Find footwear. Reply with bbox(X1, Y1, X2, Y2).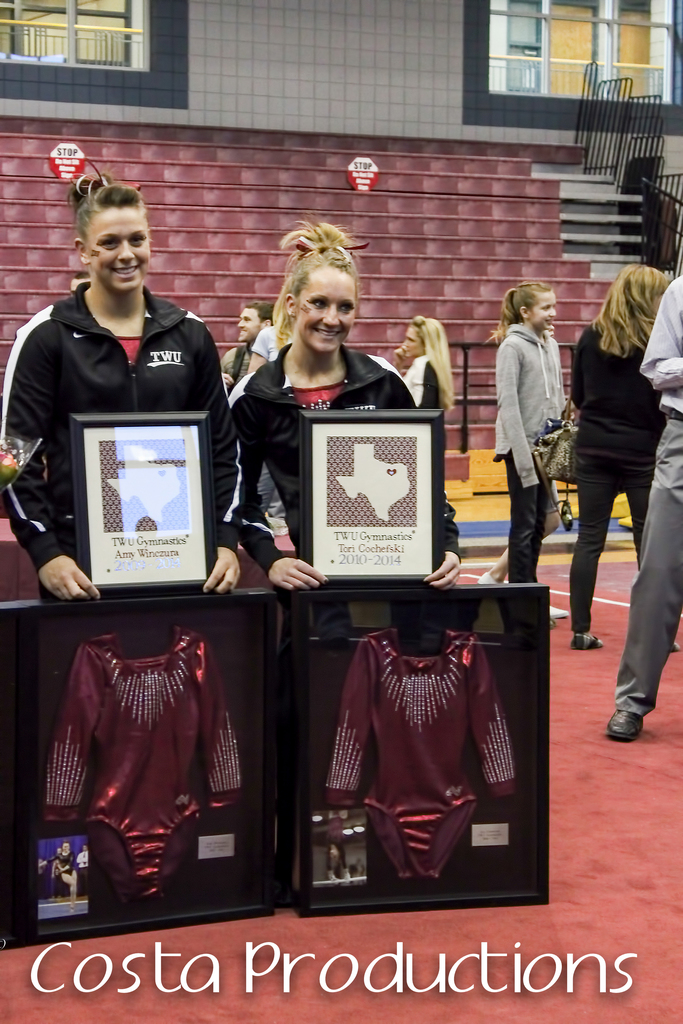
bbox(607, 671, 670, 746).
